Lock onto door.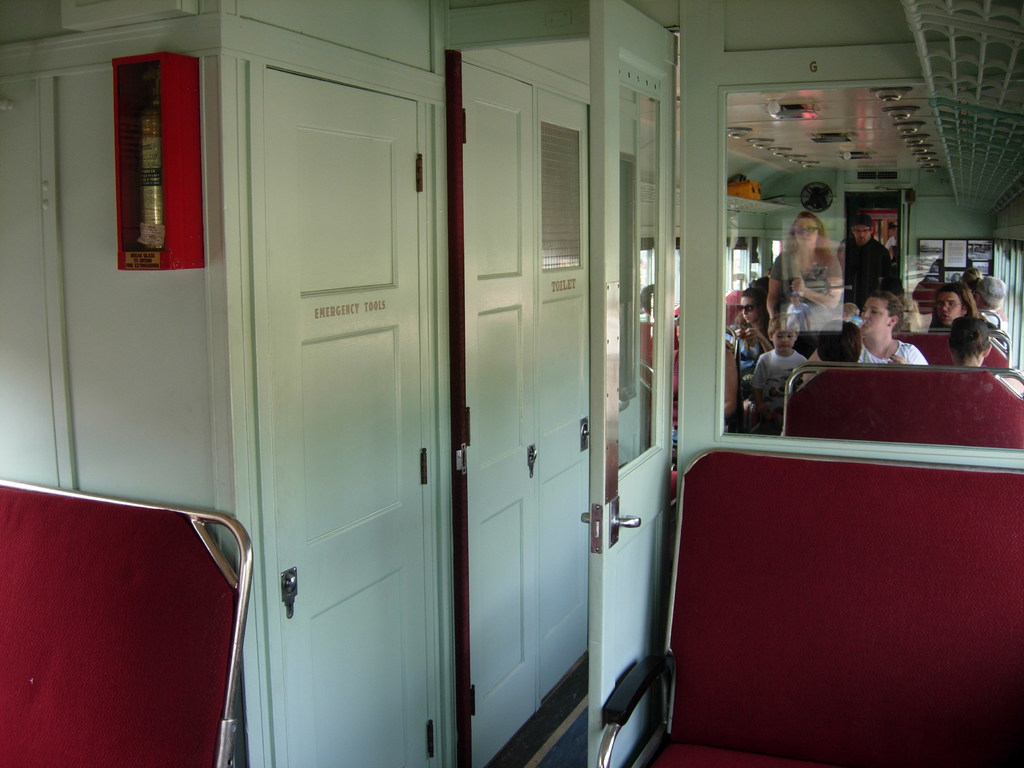
Locked: <box>465,72,589,767</box>.
